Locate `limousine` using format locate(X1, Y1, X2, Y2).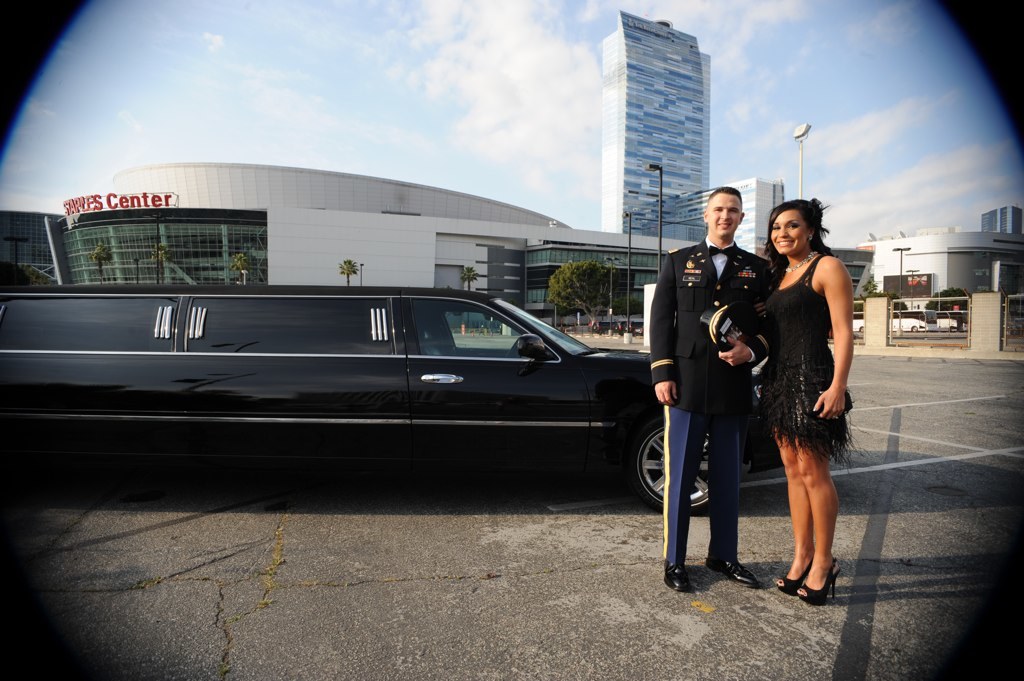
locate(0, 287, 783, 518).
